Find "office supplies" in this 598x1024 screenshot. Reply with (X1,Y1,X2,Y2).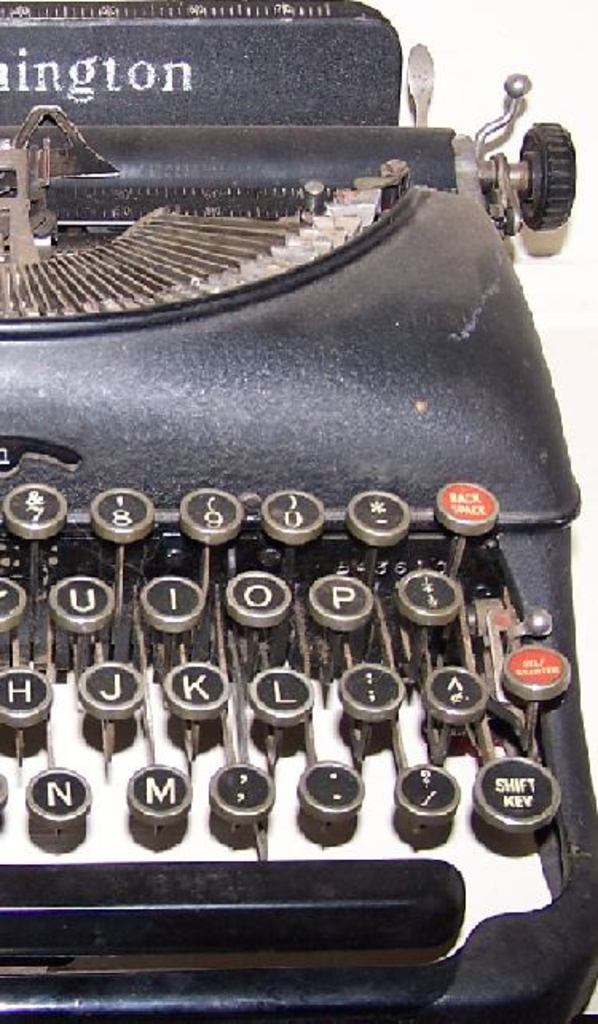
(0,0,595,1022).
